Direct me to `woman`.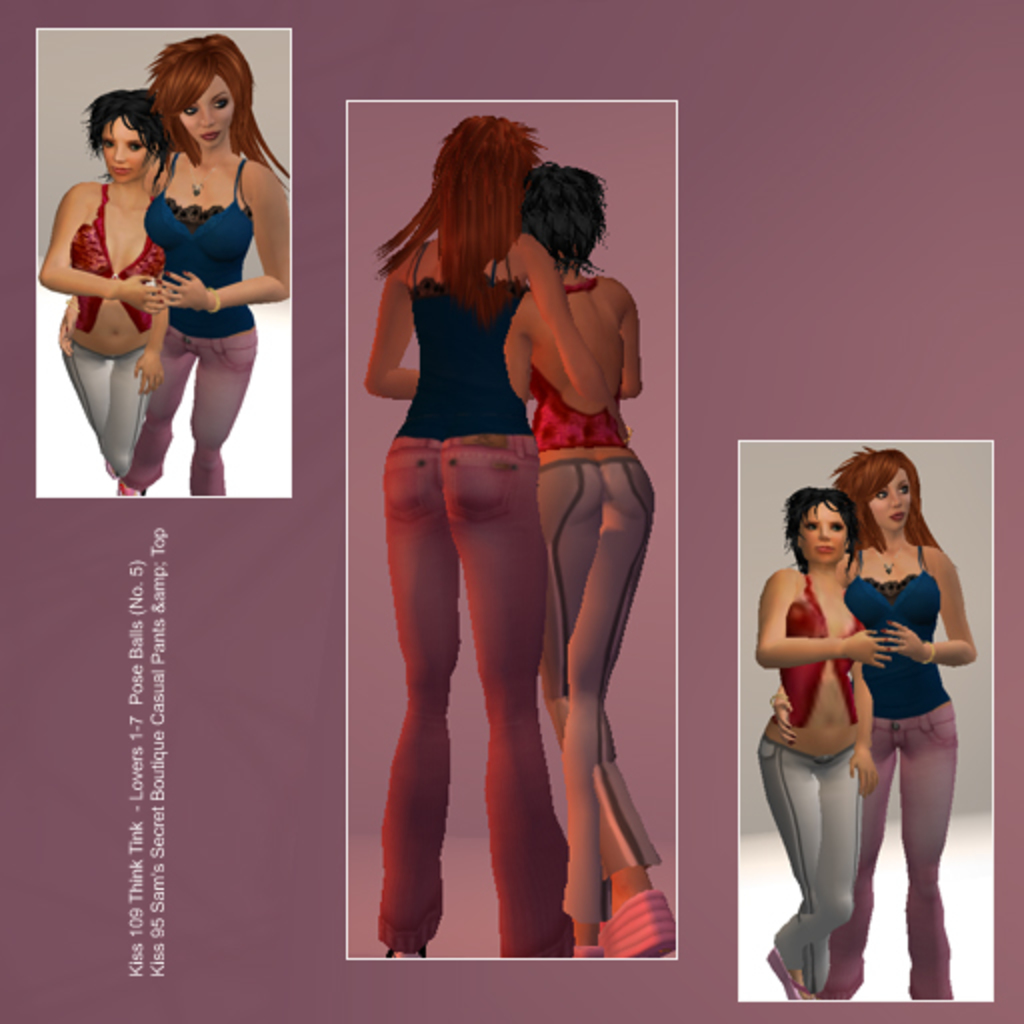
Direction: [left=38, top=84, right=172, bottom=484].
